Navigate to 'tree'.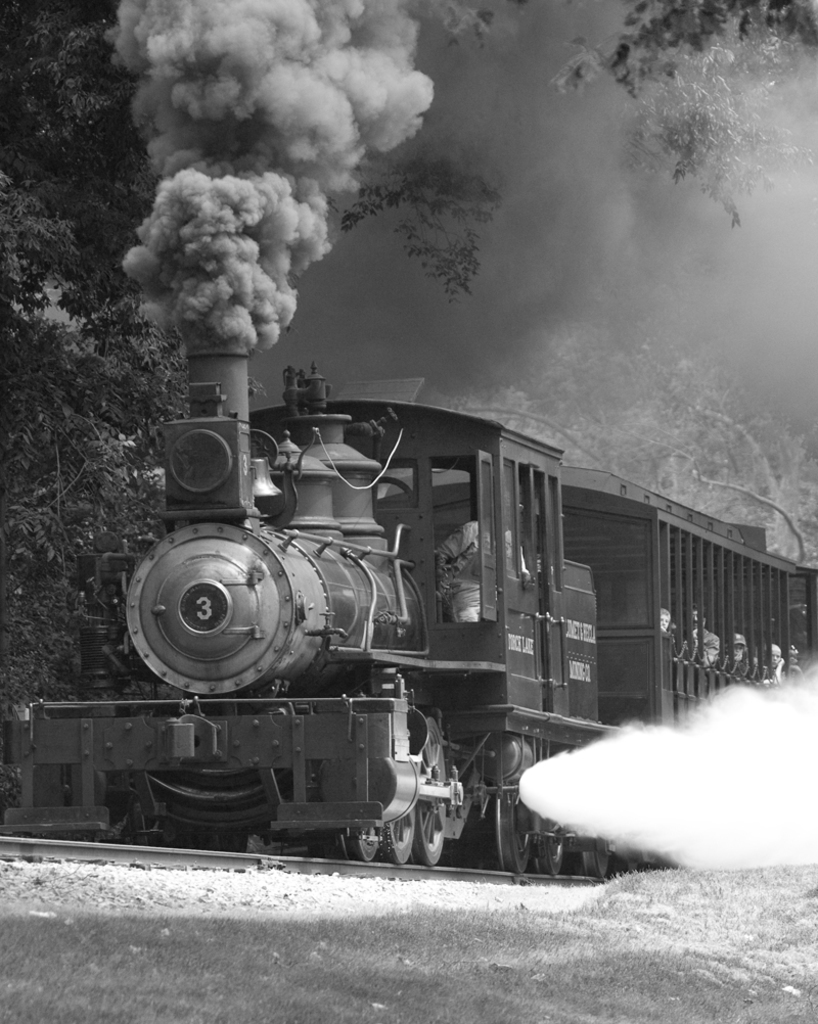
Navigation target: 536 18 630 114.
